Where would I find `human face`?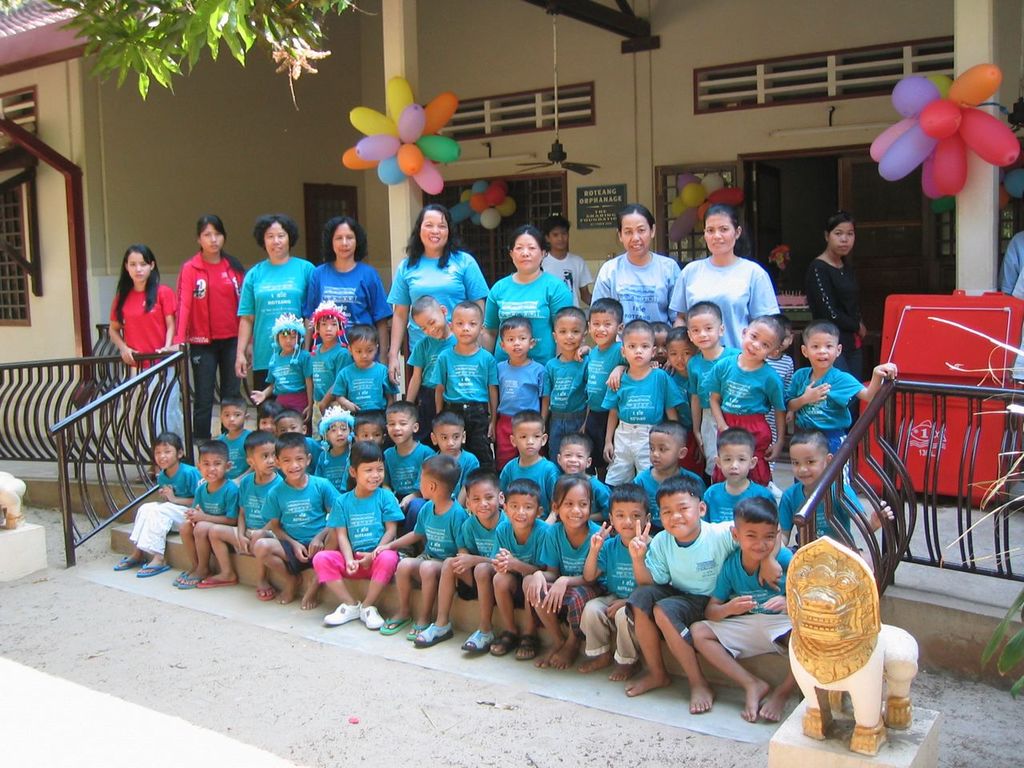
At 742/324/777/360.
